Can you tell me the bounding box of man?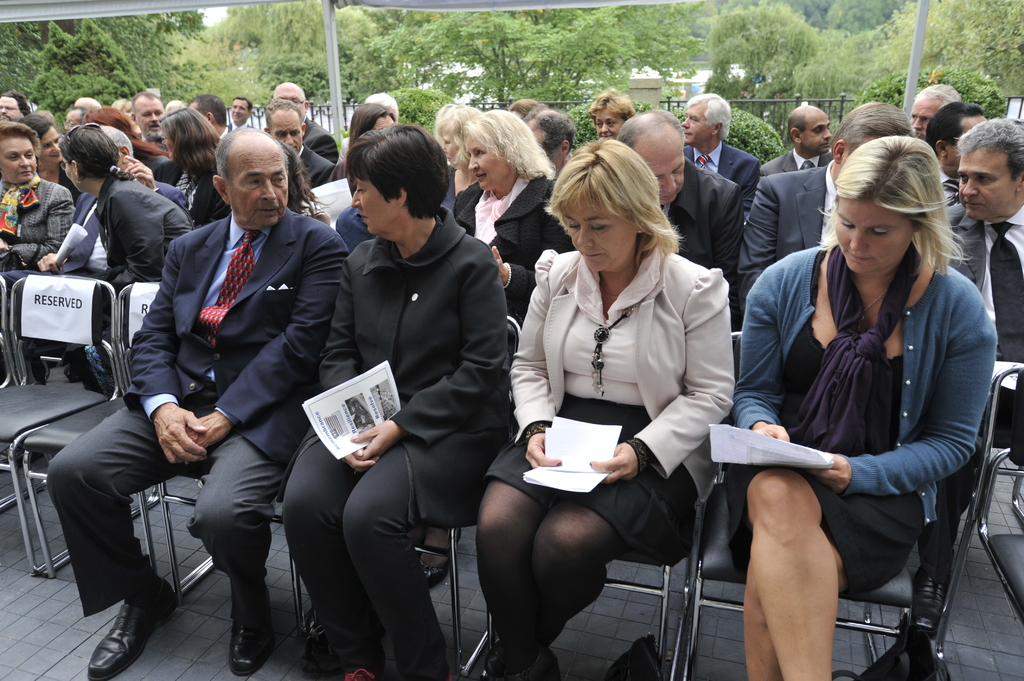
BBox(927, 99, 986, 206).
